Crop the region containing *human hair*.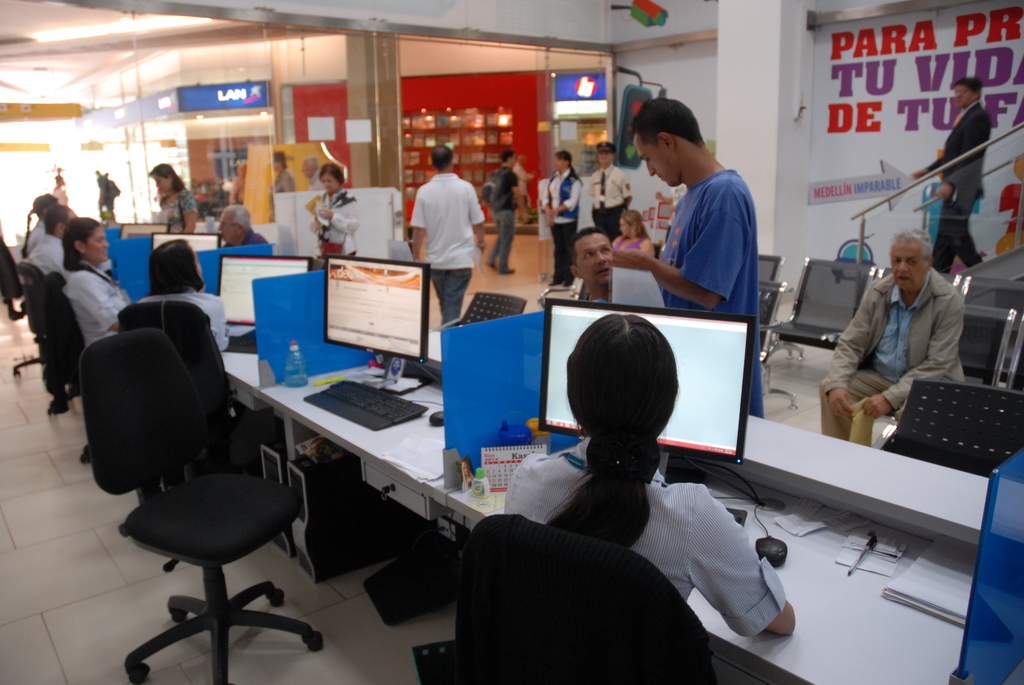
Crop region: 20/190/60/262.
